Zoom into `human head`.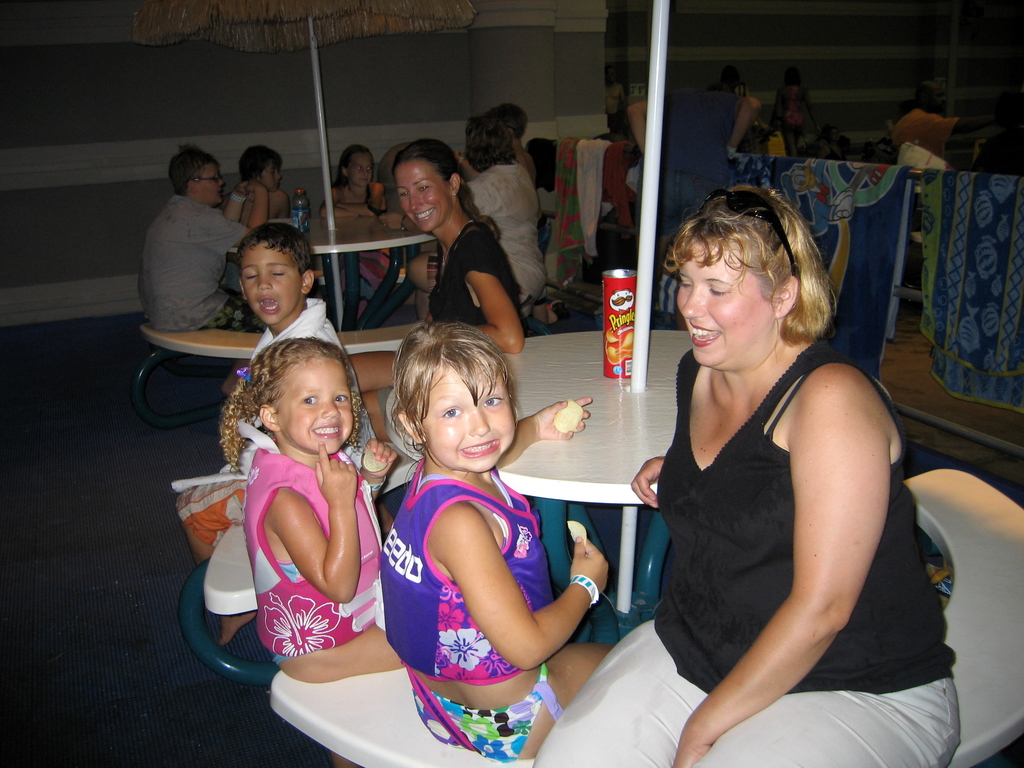
Zoom target: <bbox>250, 339, 355, 455</bbox>.
